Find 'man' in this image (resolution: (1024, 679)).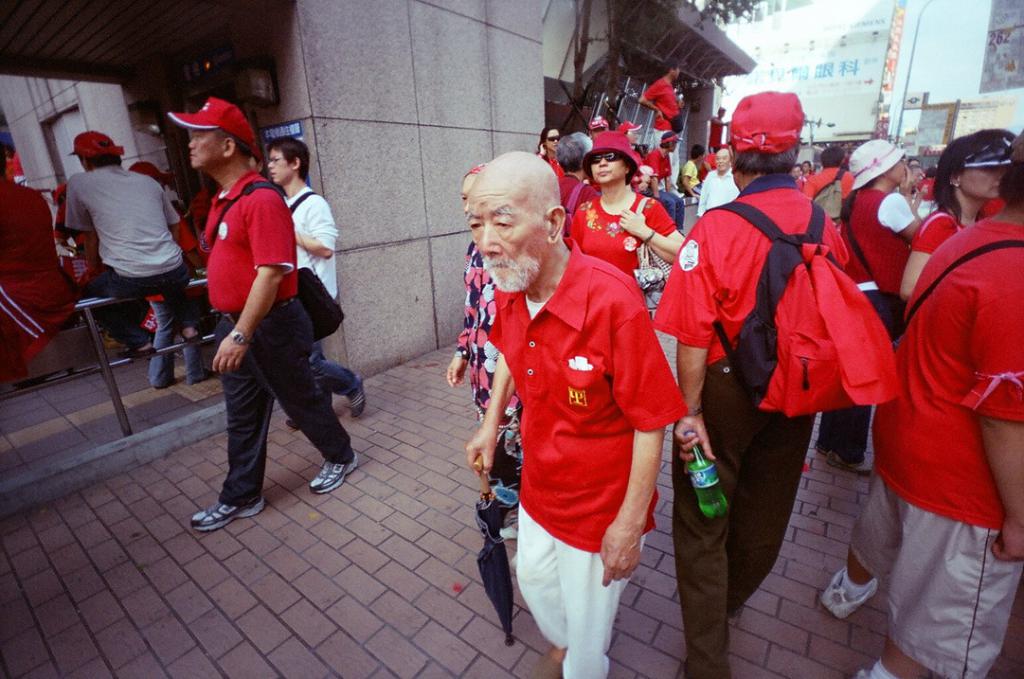
pyautogui.locateOnScreen(638, 128, 689, 234).
